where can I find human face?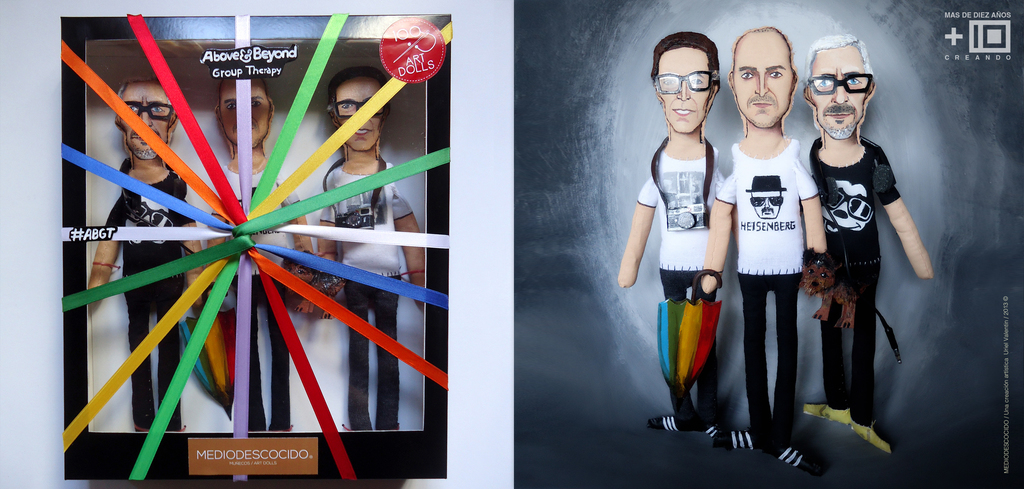
You can find it at [119,75,184,160].
